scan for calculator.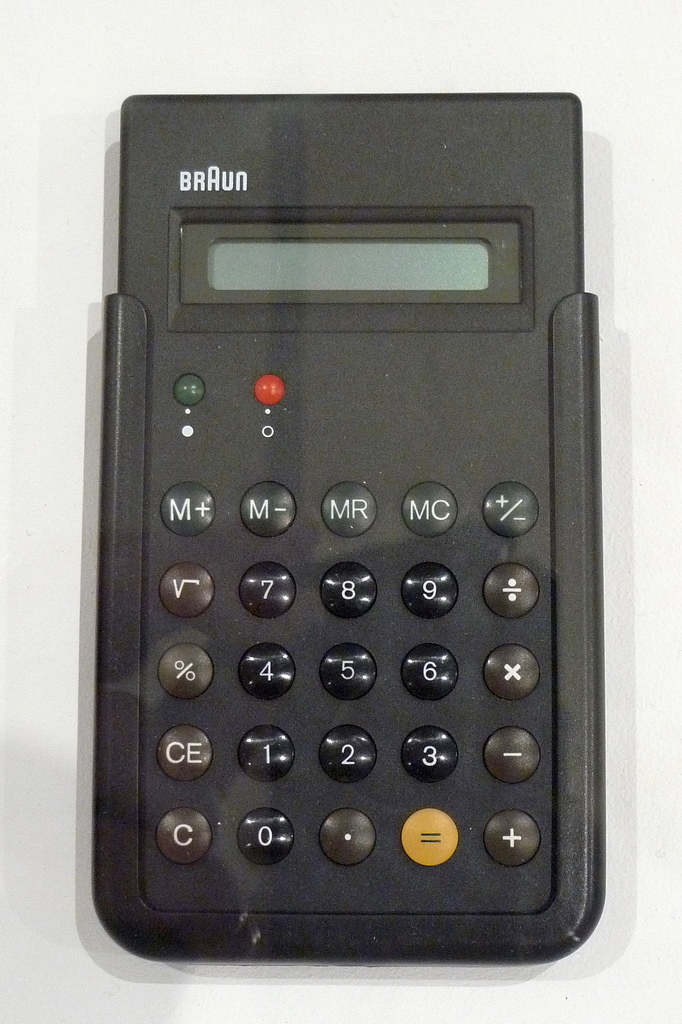
Scan result: <bbox>93, 89, 612, 970</bbox>.
